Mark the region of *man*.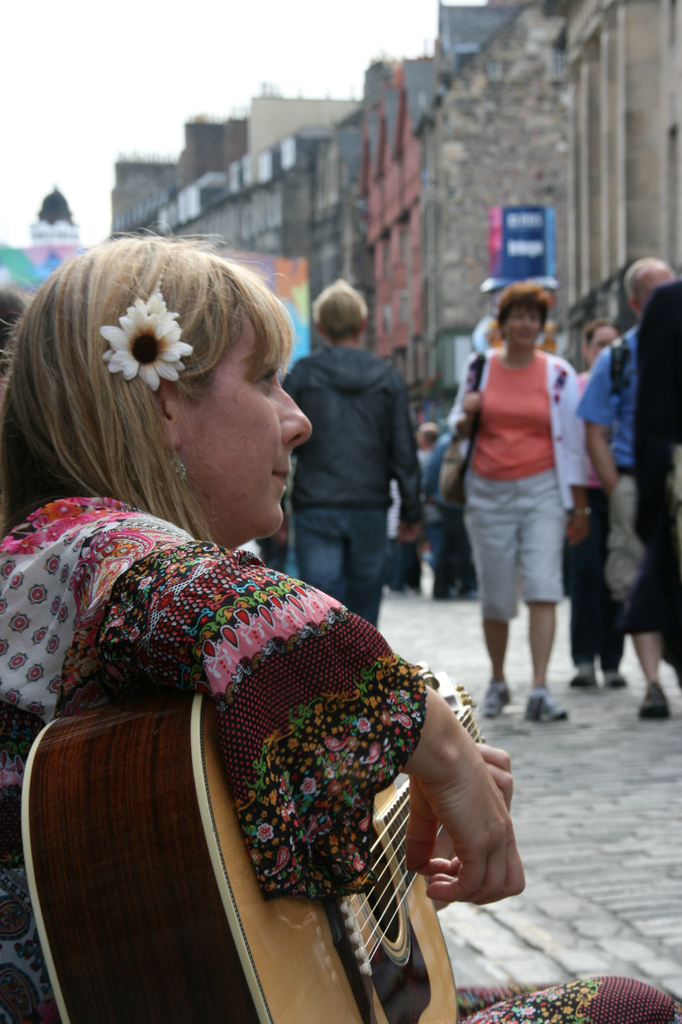
Region: 284:276:416:630.
